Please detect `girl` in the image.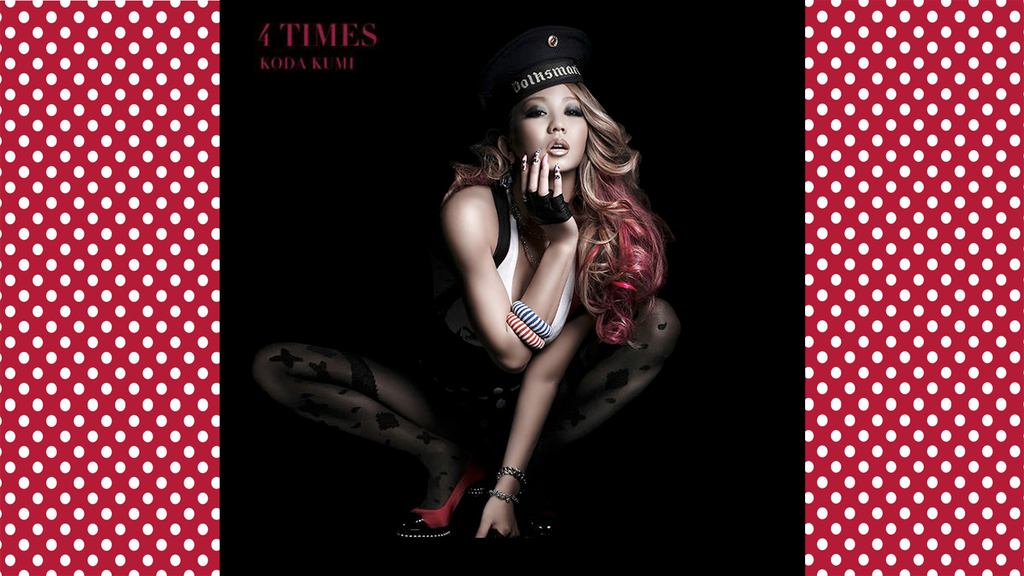
bbox(254, 28, 682, 544).
